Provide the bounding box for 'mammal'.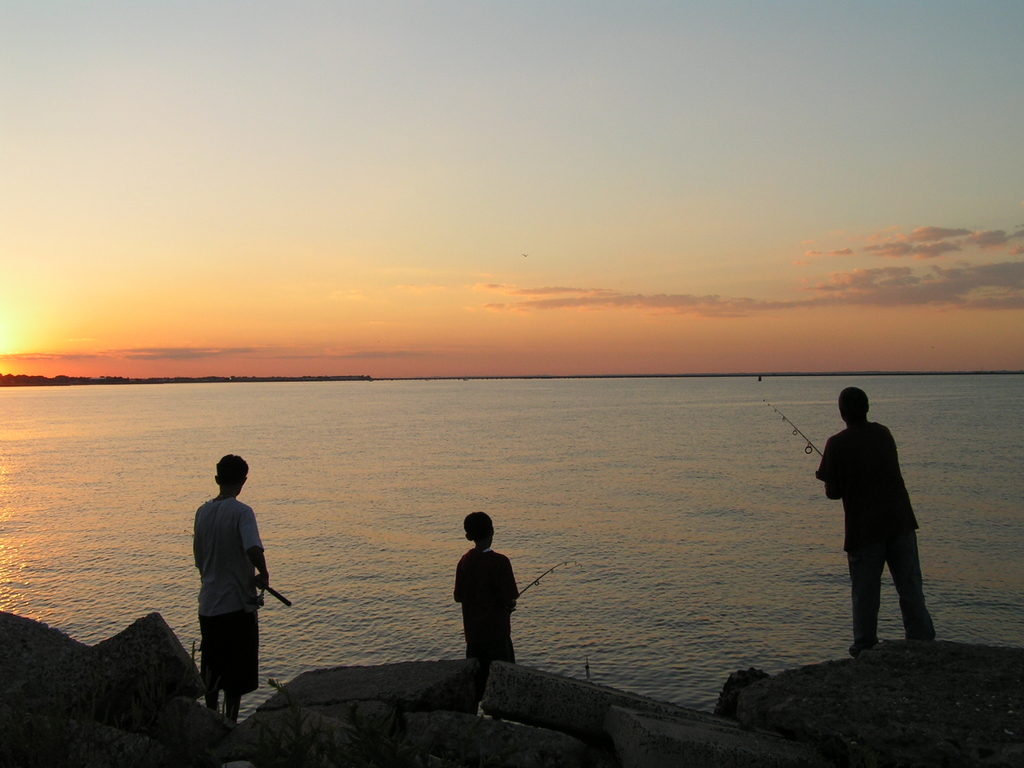
(187, 454, 266, 721).
